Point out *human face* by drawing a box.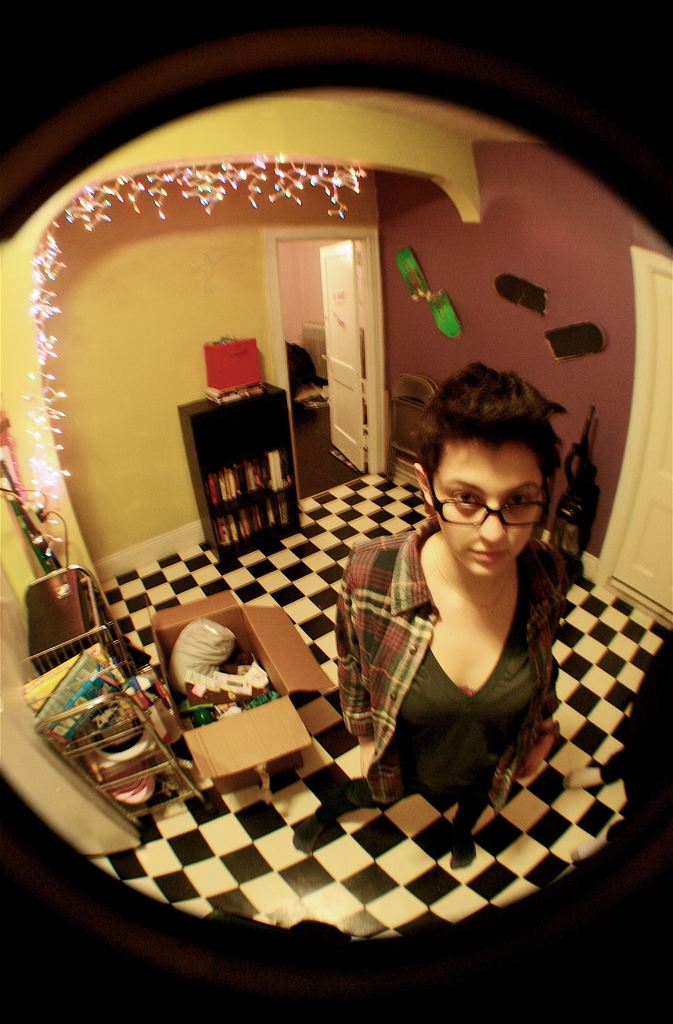
x1=430 y1=438 x2=545 y2=573.
